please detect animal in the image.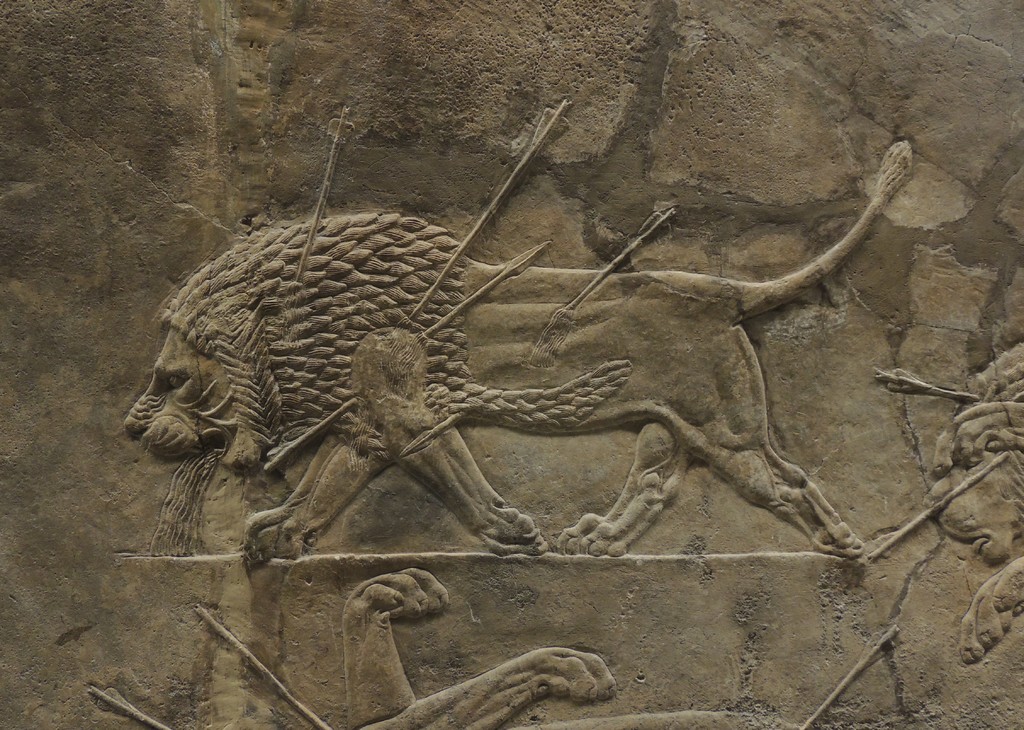
[left=120, top=133, right=916, bottom=571].
